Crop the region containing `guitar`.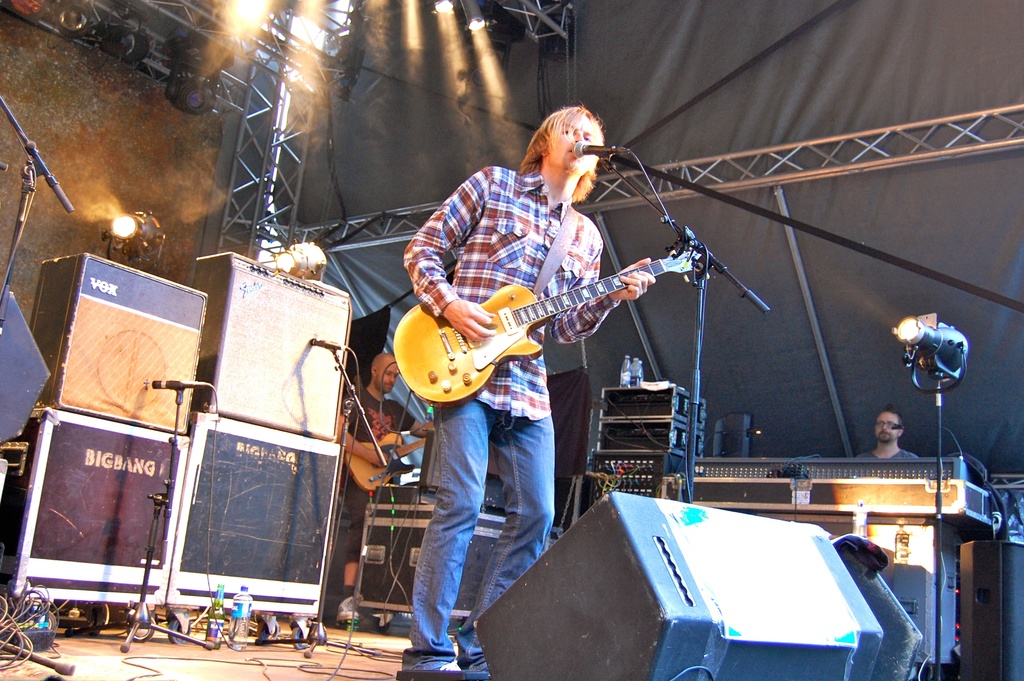
Crop region: (346,430,425,495).
